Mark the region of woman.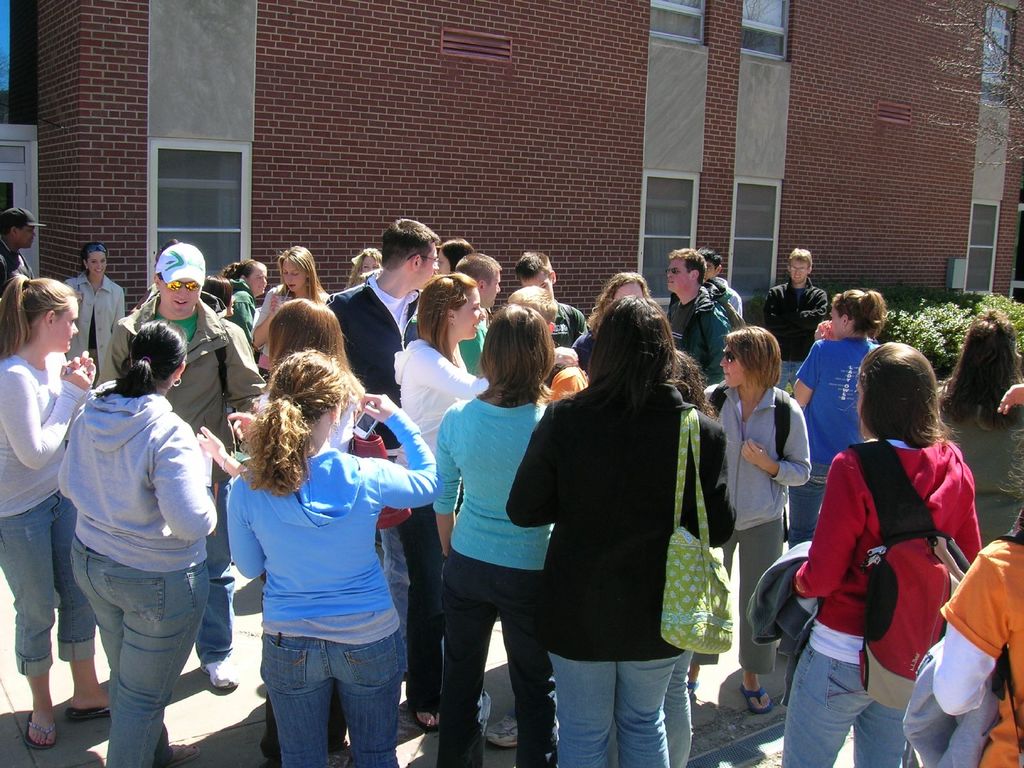
Region: (x1=686, y1=322, x2=810, y2=710).
